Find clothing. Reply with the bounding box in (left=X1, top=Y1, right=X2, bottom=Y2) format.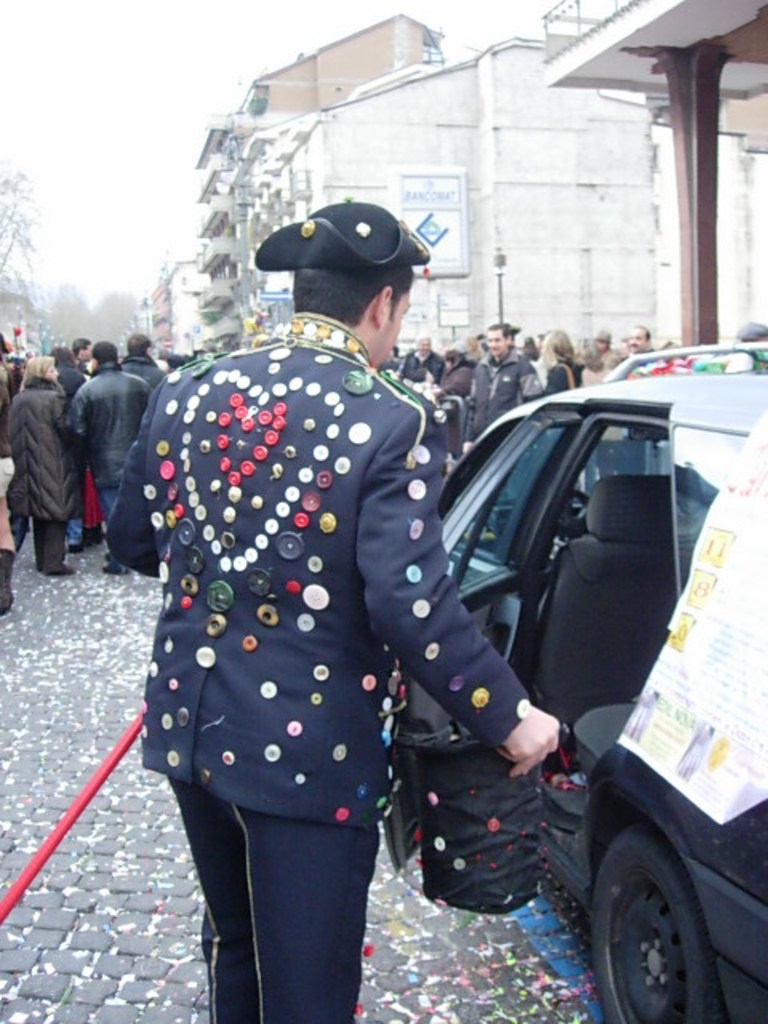
(left=394, top=349, right=435, bottom=400).
